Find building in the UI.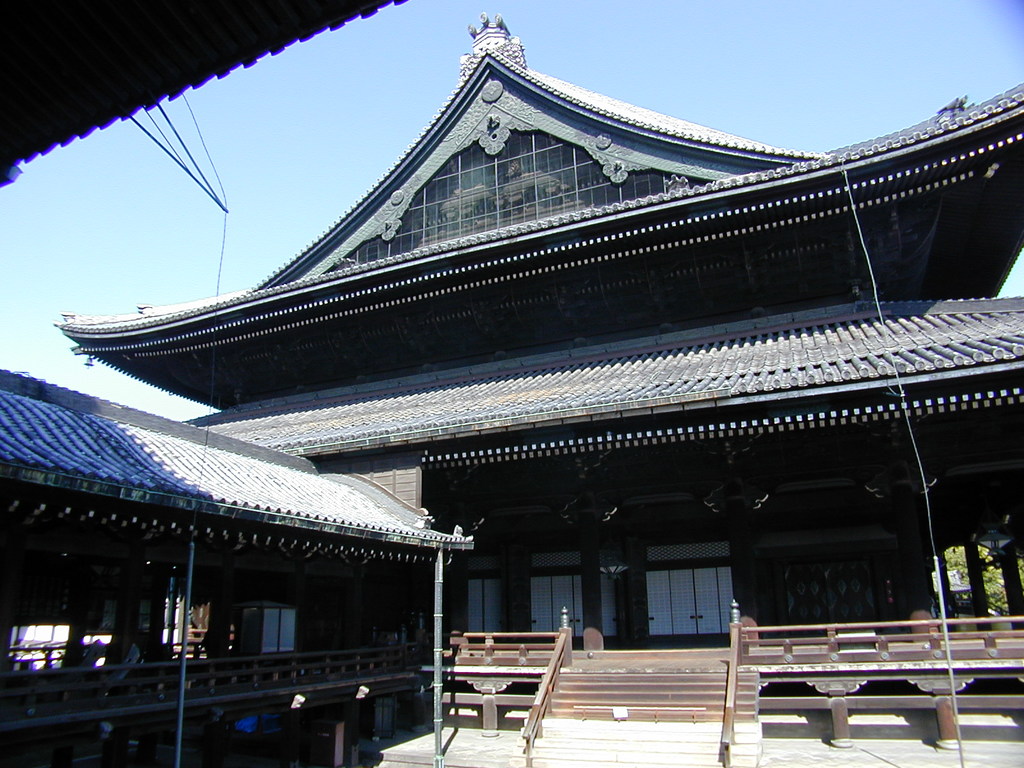
UI element at x1=0, y1=363, x2=474, y2=767.
